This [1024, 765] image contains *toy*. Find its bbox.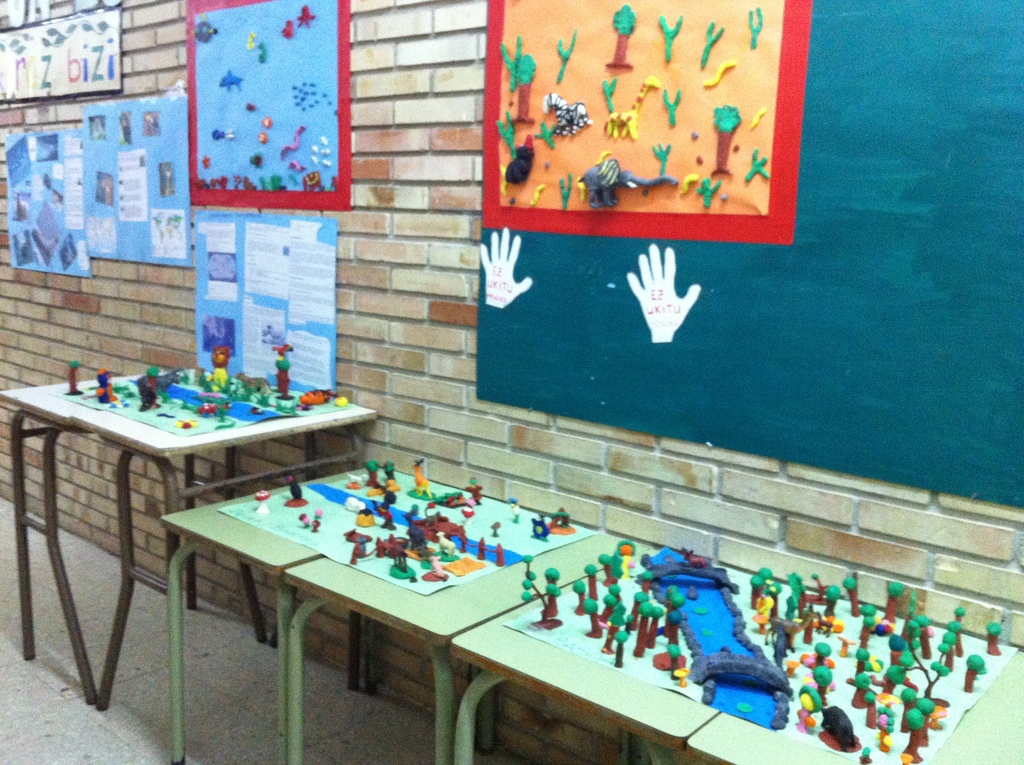
{"x1": 760, "y1": 604, "x2": 821, "y2": 648}.
